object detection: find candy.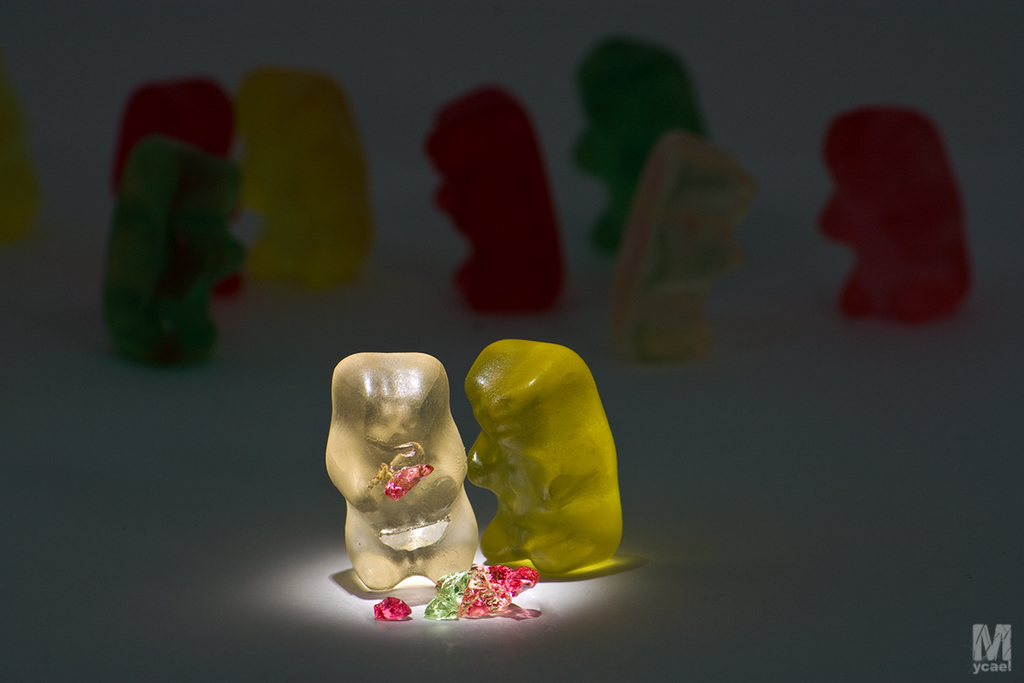
[98,134,250,370].
